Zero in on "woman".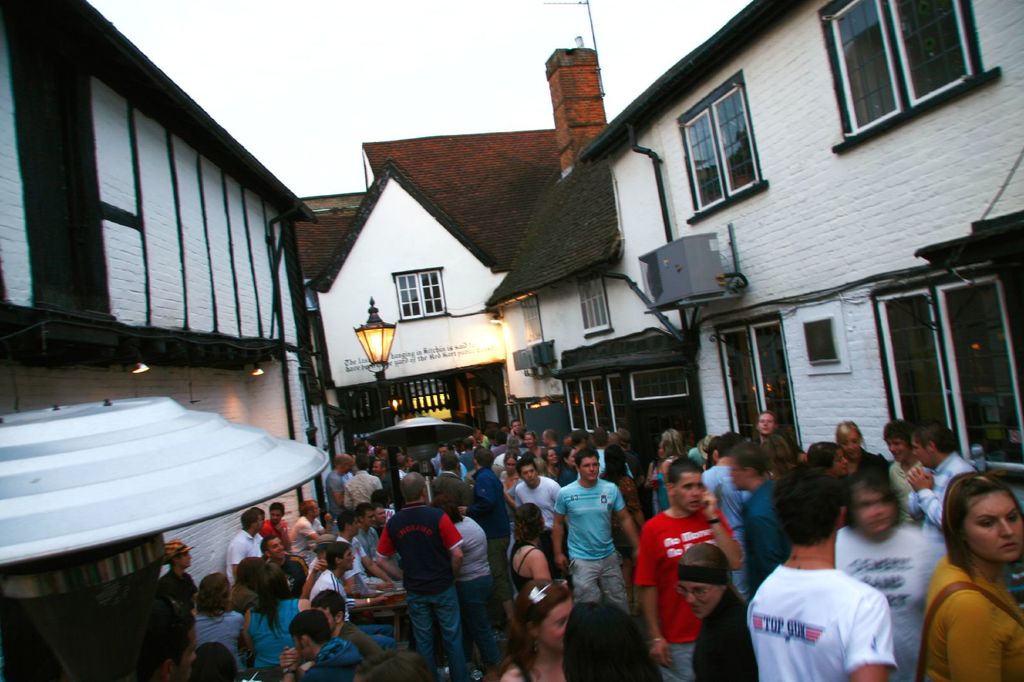
Zeroed in: crop(508, 503, 557, 576).
